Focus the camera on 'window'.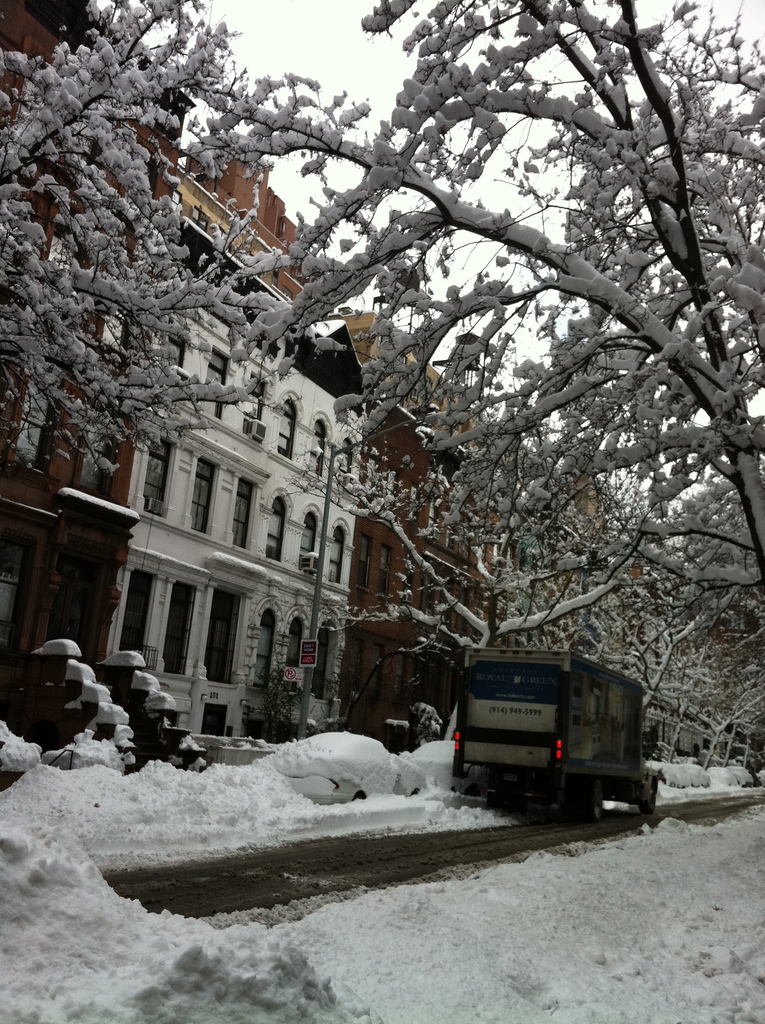
Focus region: (left=378, top=338, right=391, bottom=348).
